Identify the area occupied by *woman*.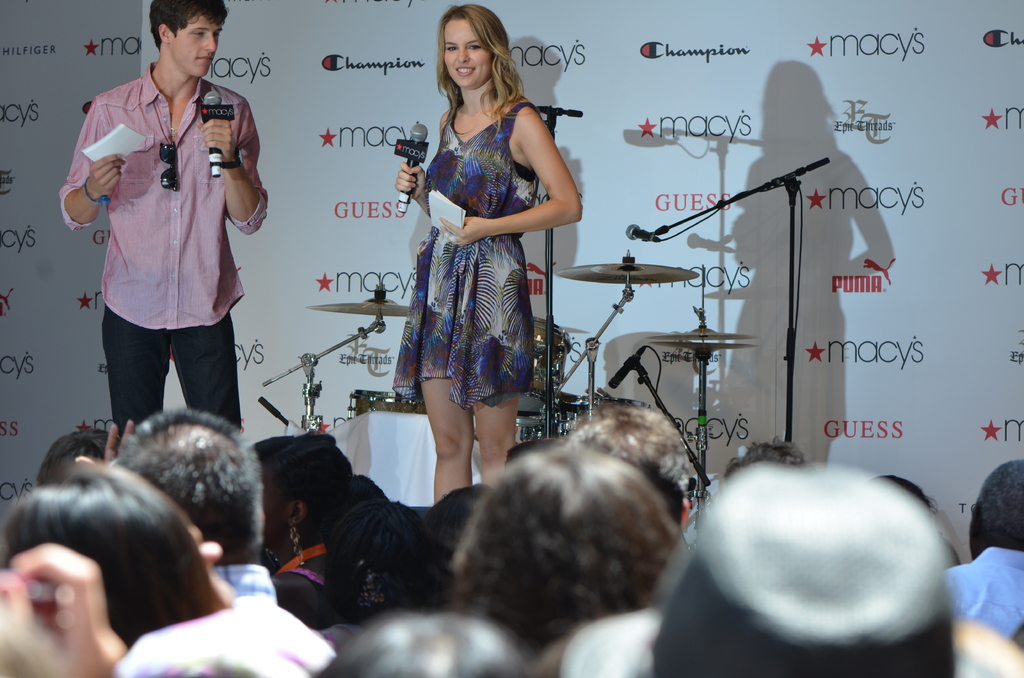
Area: bbox(262, 433, 362, 630).
